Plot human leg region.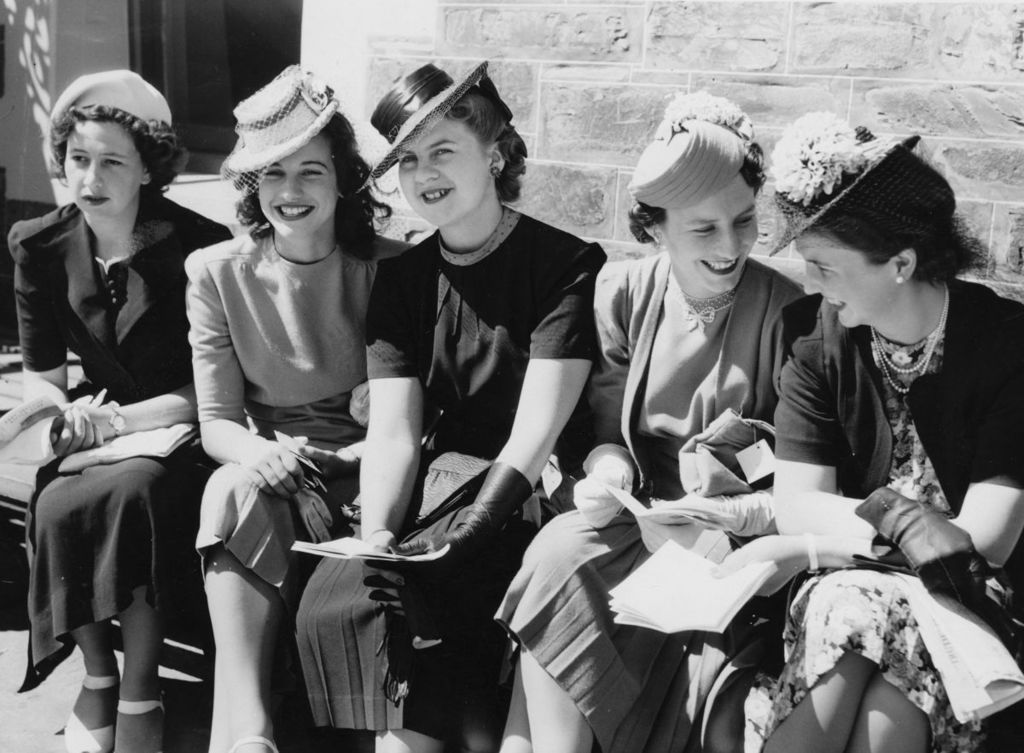
Plotted at <box>489,632,588,752</box>.
